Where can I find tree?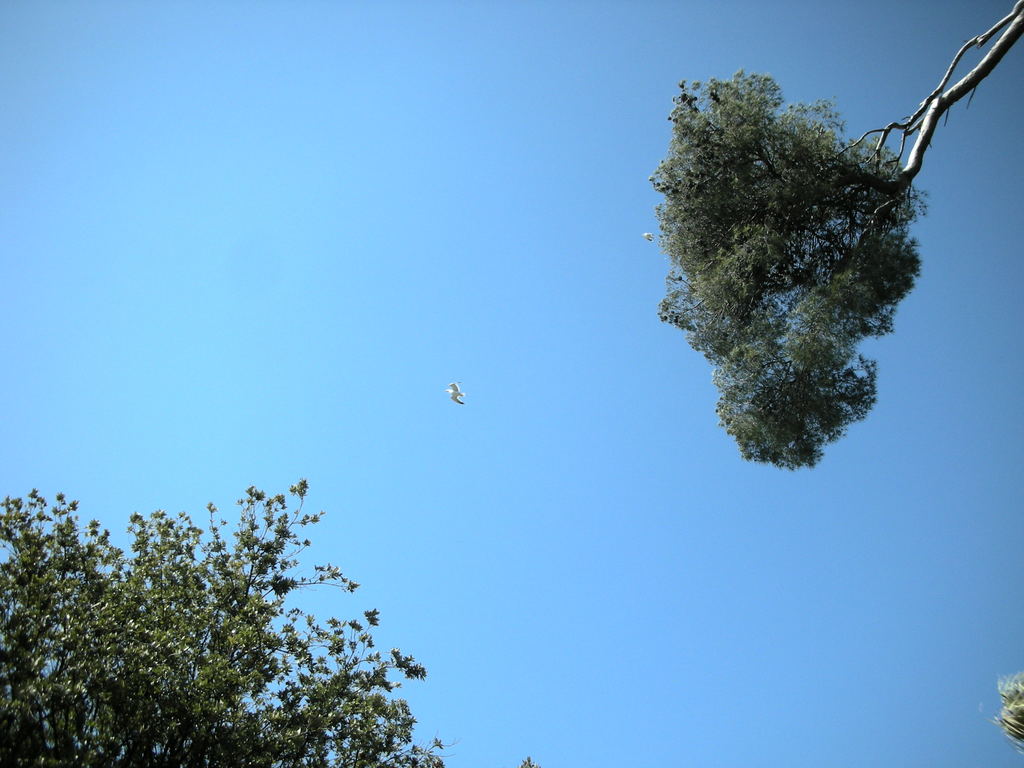
You can find it at bbox=[645, 54, 961, 482].
